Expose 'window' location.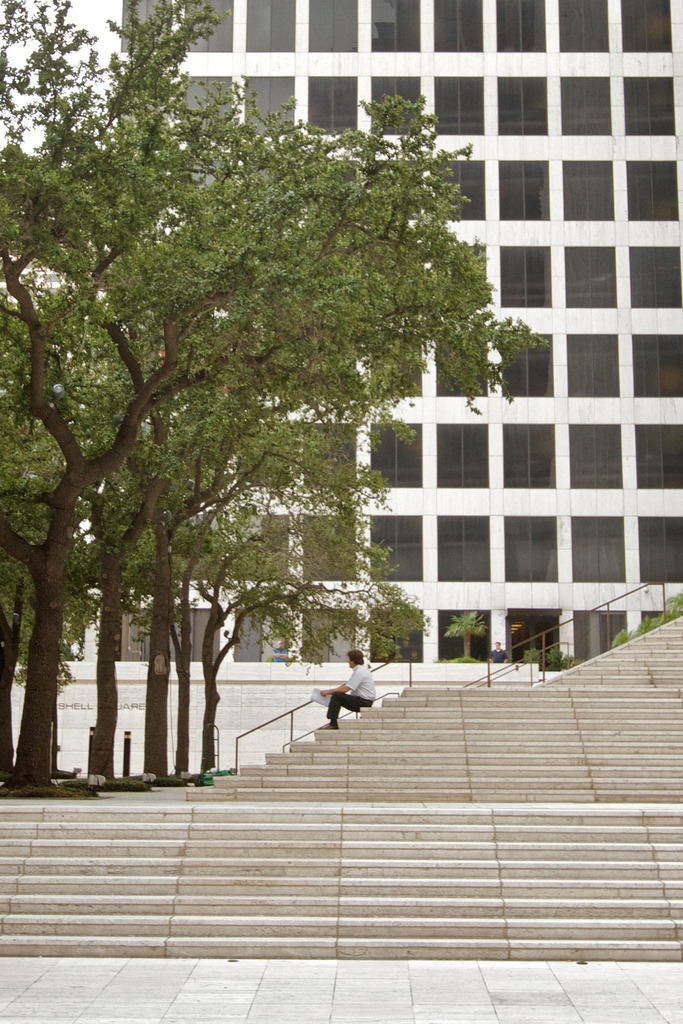
Exposed at [313, 0, 361, 52].
